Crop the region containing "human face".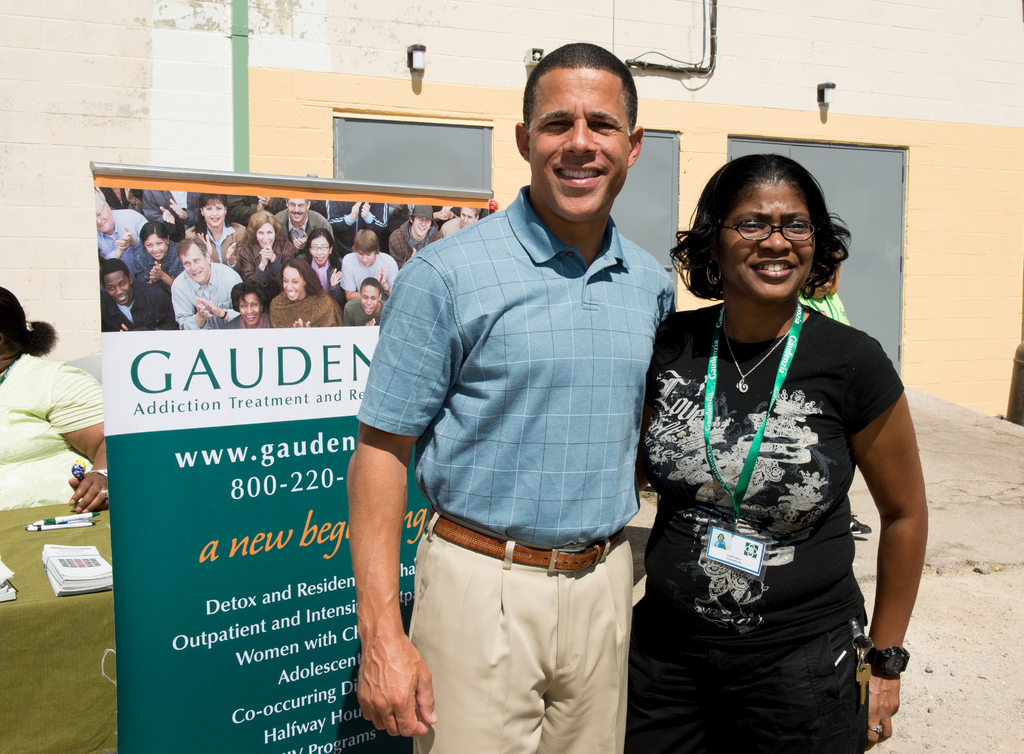
Crop region: l=203, t=198, r=225, b=233.
